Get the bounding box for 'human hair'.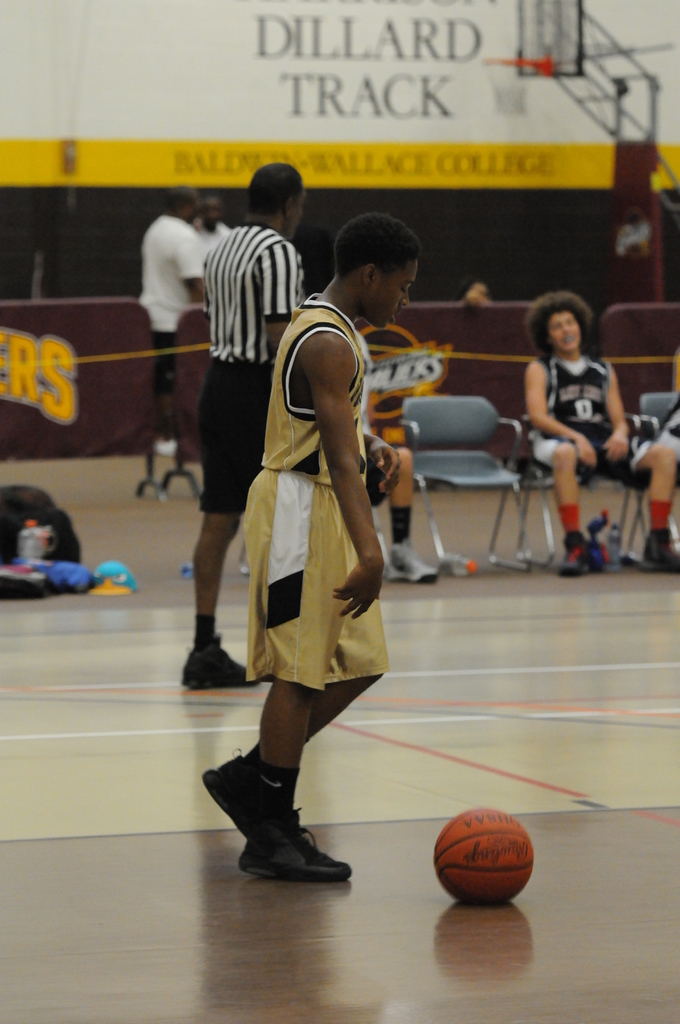
locate(250, 161, 301, 218).
